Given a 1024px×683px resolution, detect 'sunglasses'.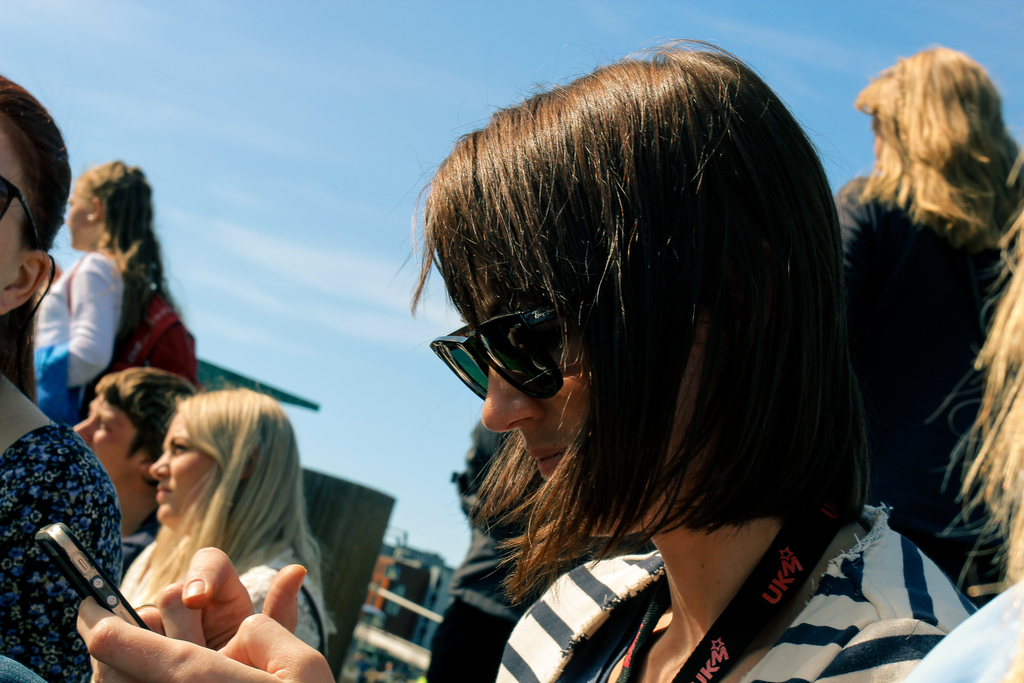
l=0, t=178, r=45, b=258.
